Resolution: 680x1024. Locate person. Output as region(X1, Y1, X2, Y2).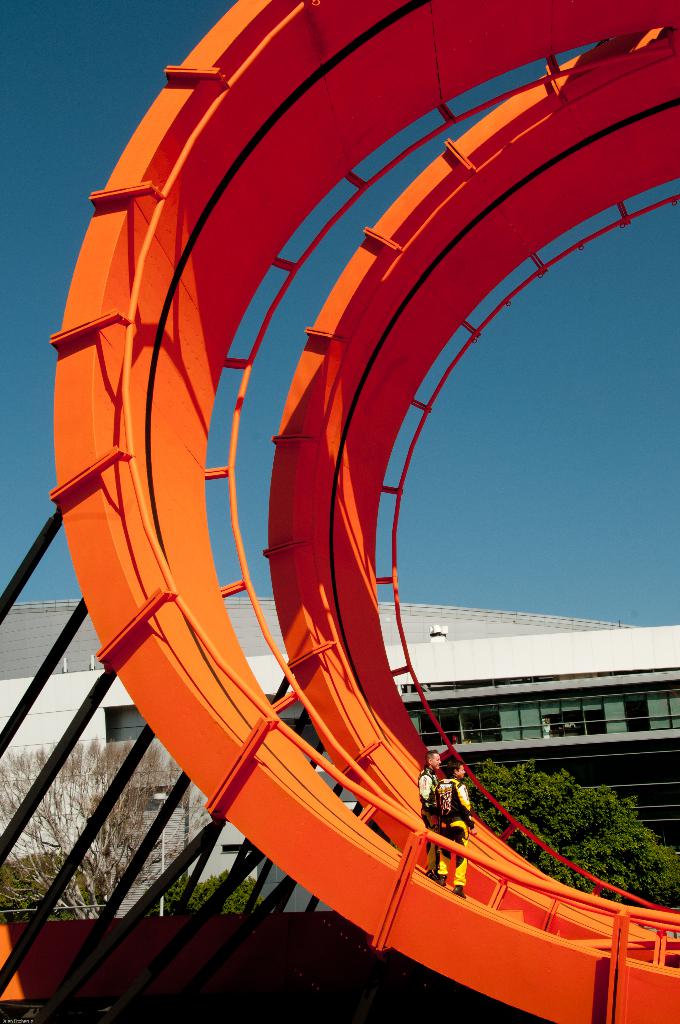
region(433, 758, 475, 895).
